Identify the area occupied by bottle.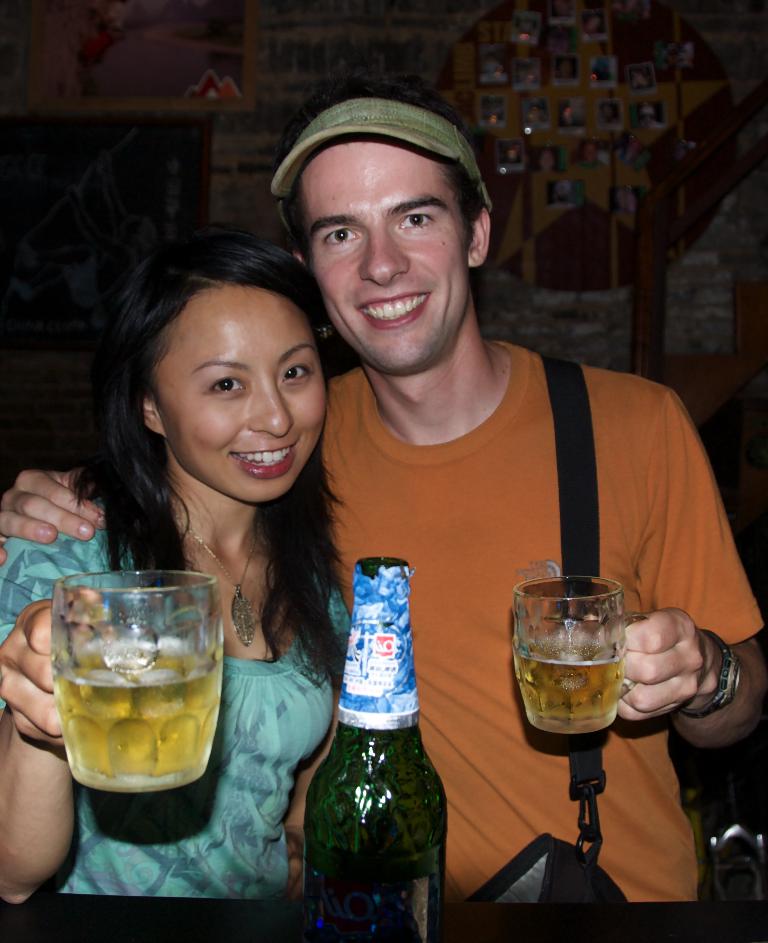
Area: Rect(299, 565, 457, 939).
